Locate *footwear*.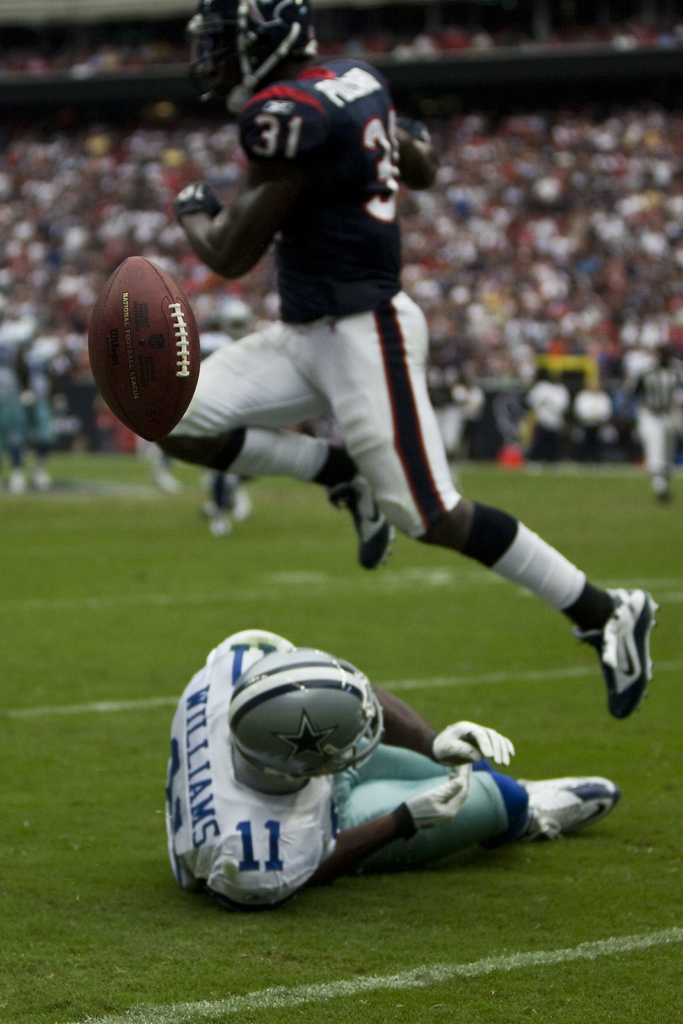
Bounding box: (335,465,390,572).
